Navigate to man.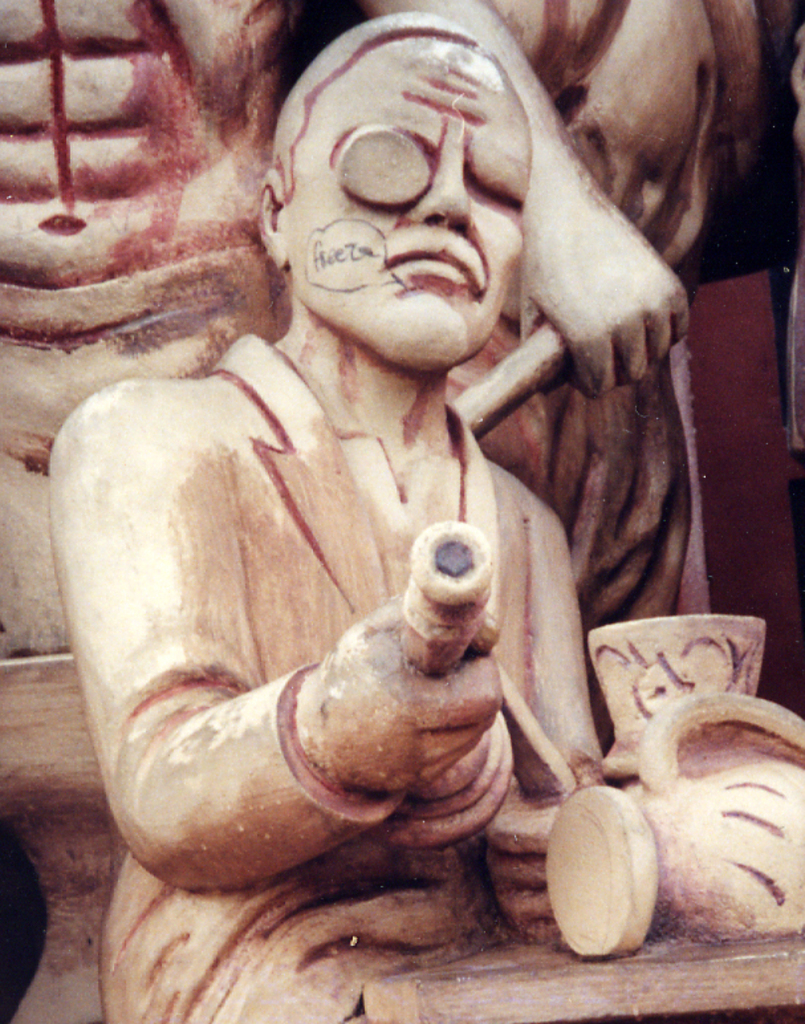
Navigation target: <region>0, 0, 328, 661</region>.
